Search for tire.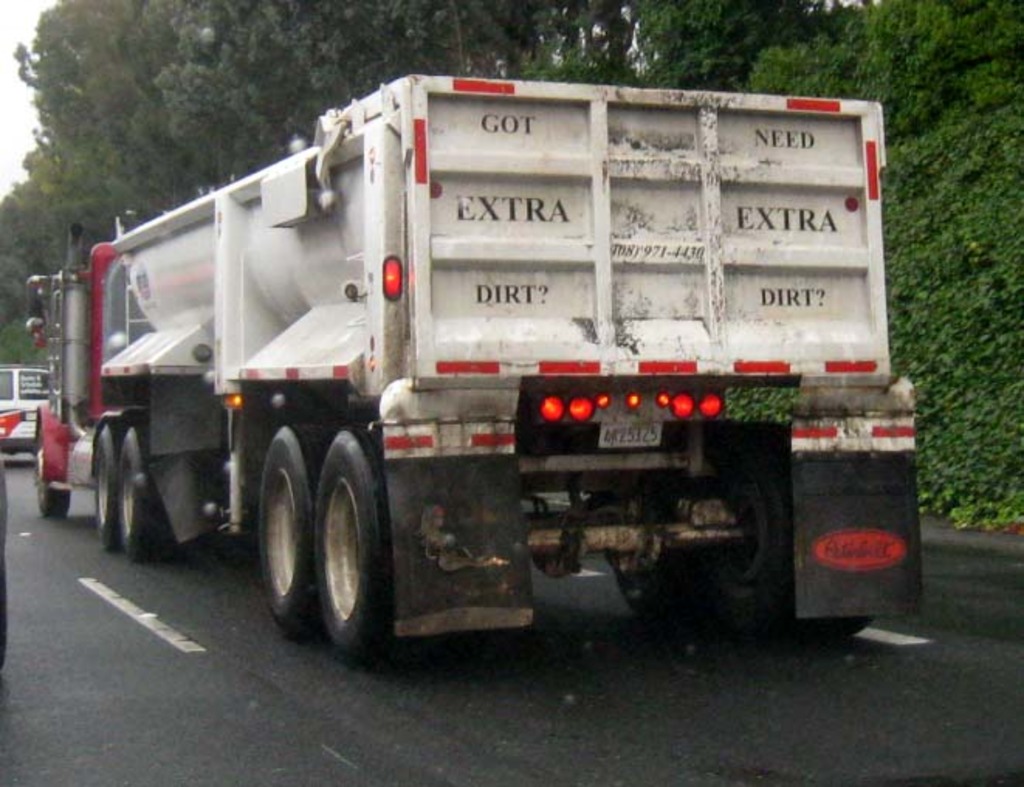
Found at BBox(96, 424, 122, 550).
